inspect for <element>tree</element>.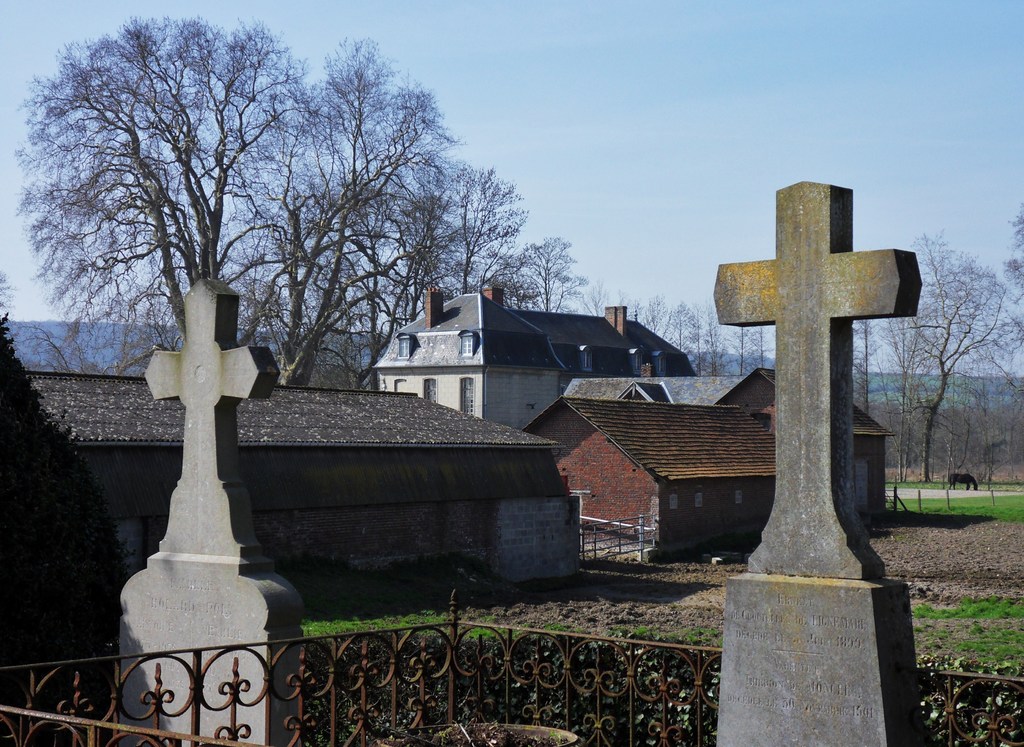
Inspection: box=[40, 35, 502, 363].
